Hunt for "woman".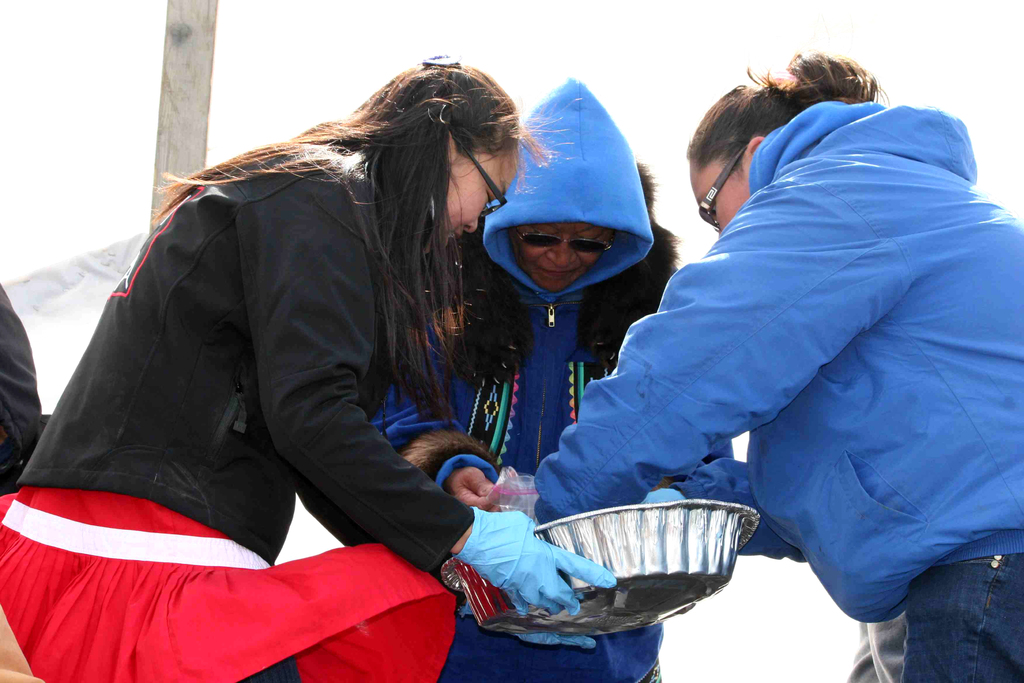
Hunted down at (367,78,729,682).
